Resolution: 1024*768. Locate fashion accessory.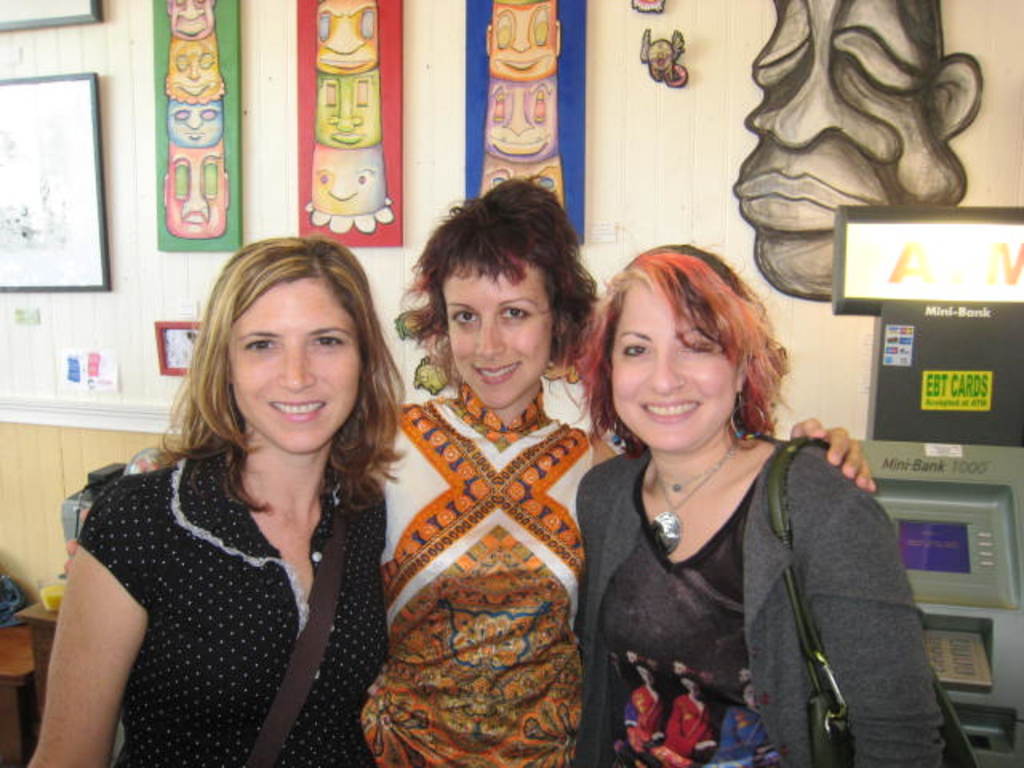
left=605, top=413, right=632, bottom=446.
